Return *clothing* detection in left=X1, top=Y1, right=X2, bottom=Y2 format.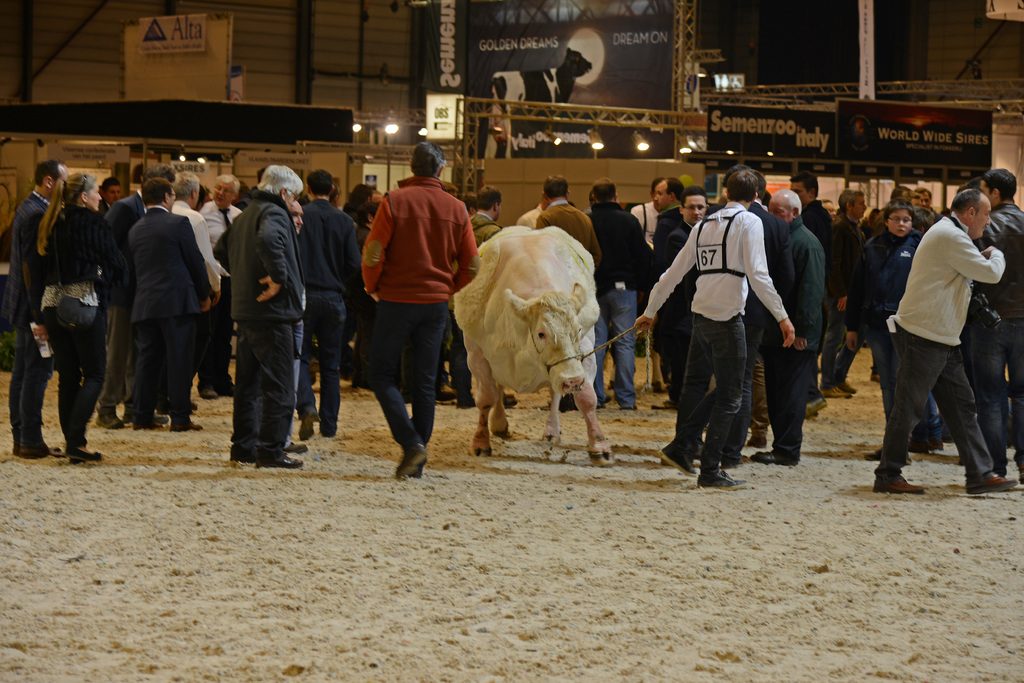
left=173, top=201, right=220, bottom=349.
